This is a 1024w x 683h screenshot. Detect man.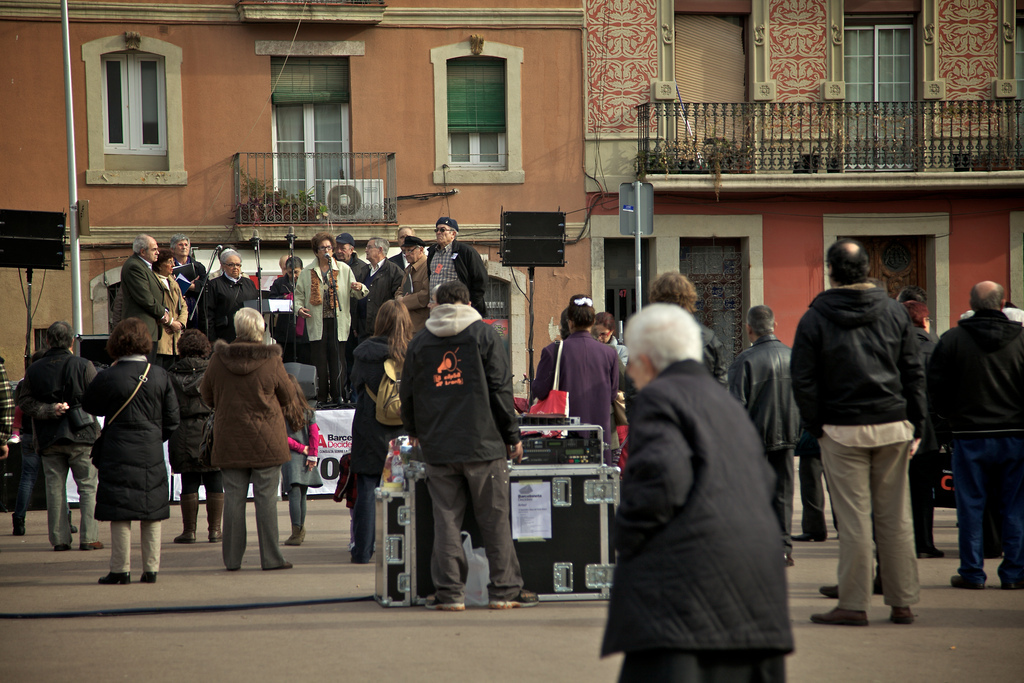
rect(297, 233, 360, 407).
